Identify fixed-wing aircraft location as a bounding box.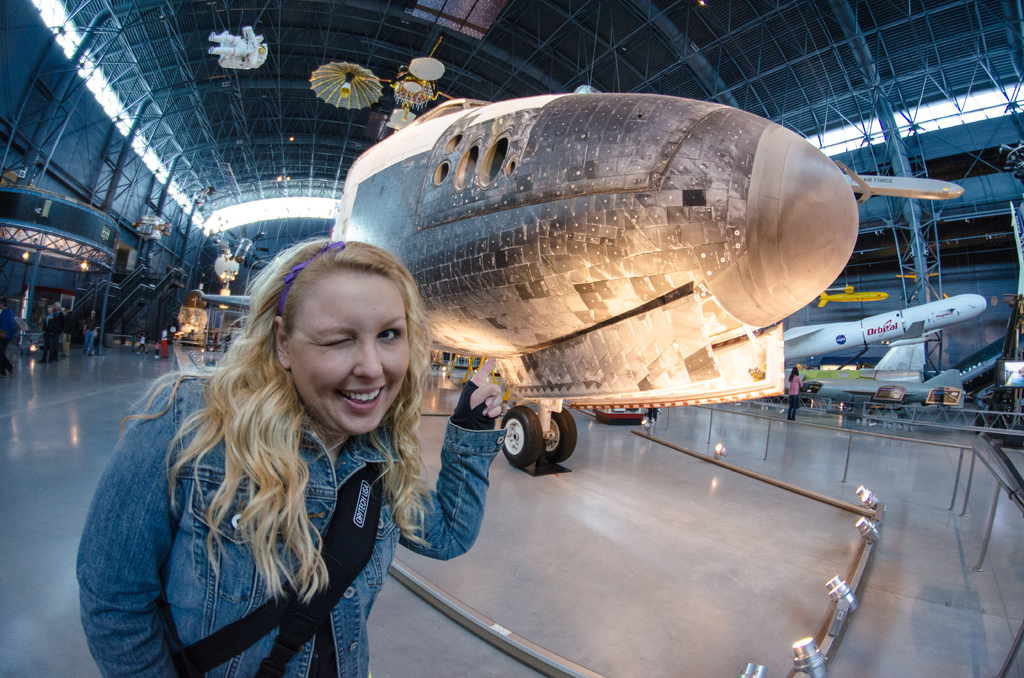
[782,366,964,415].
